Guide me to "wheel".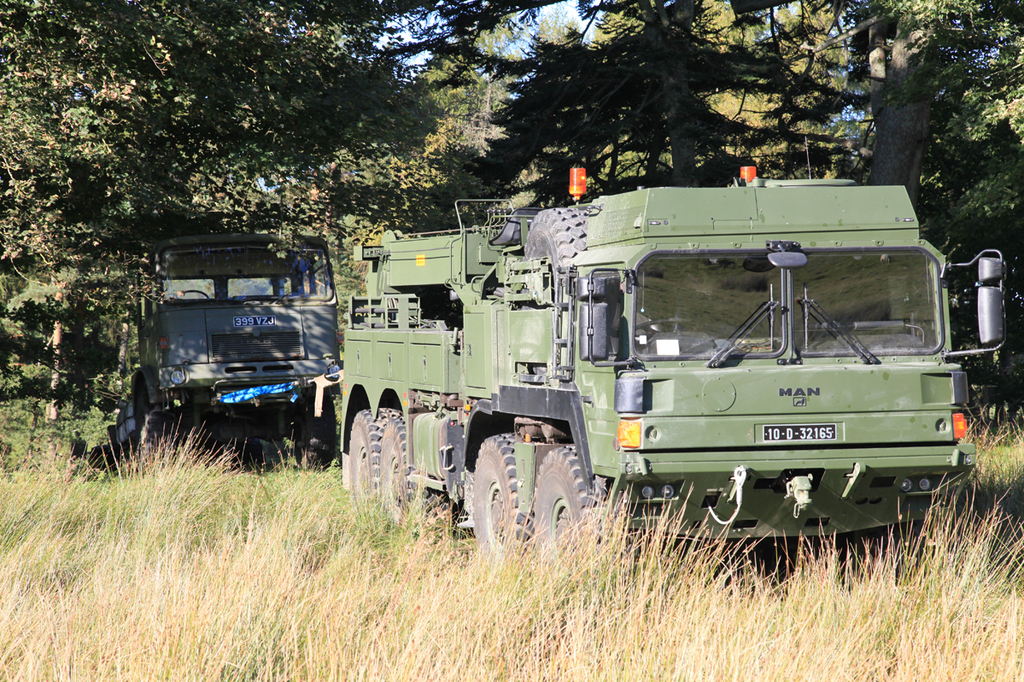
Guidance: (left=632, top=318, right=704, bottom=341).
